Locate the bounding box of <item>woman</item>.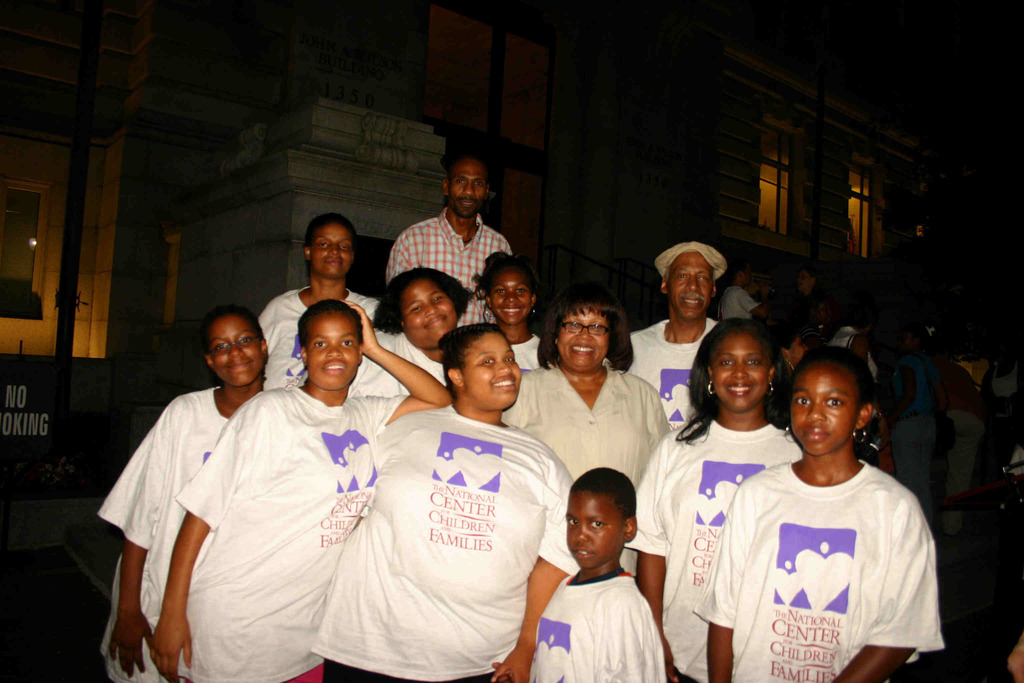
Bounding box: BBox(307, 324, 583, 682).
